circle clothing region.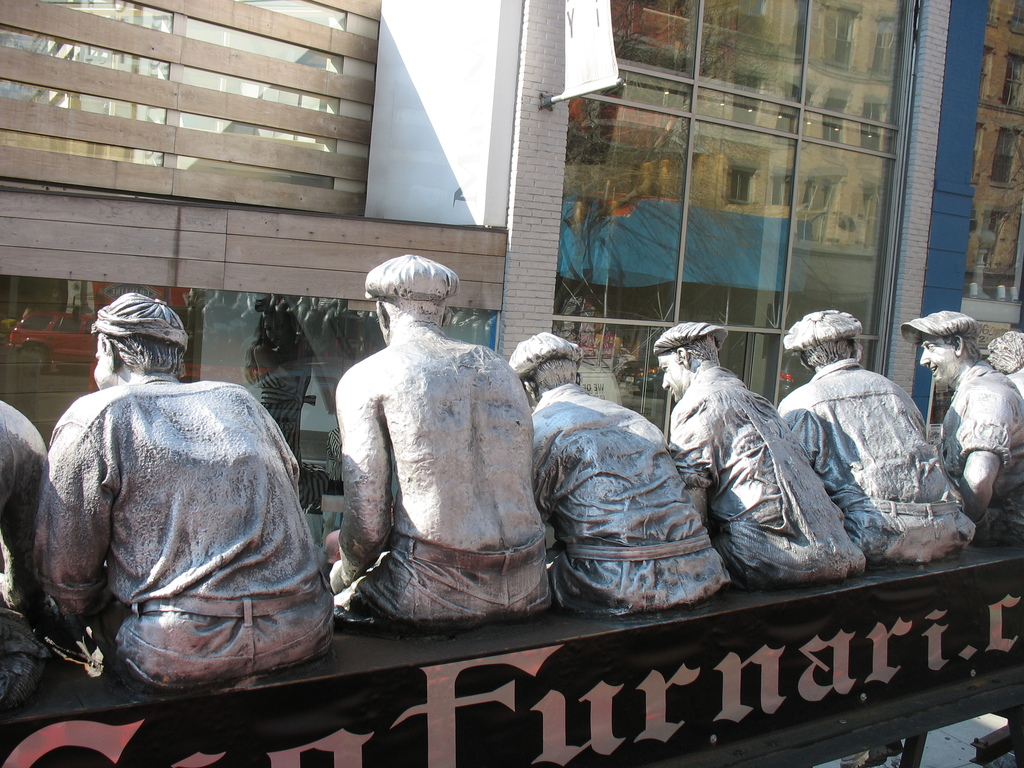
Region: l=536, t=379, r=733, b=627.
